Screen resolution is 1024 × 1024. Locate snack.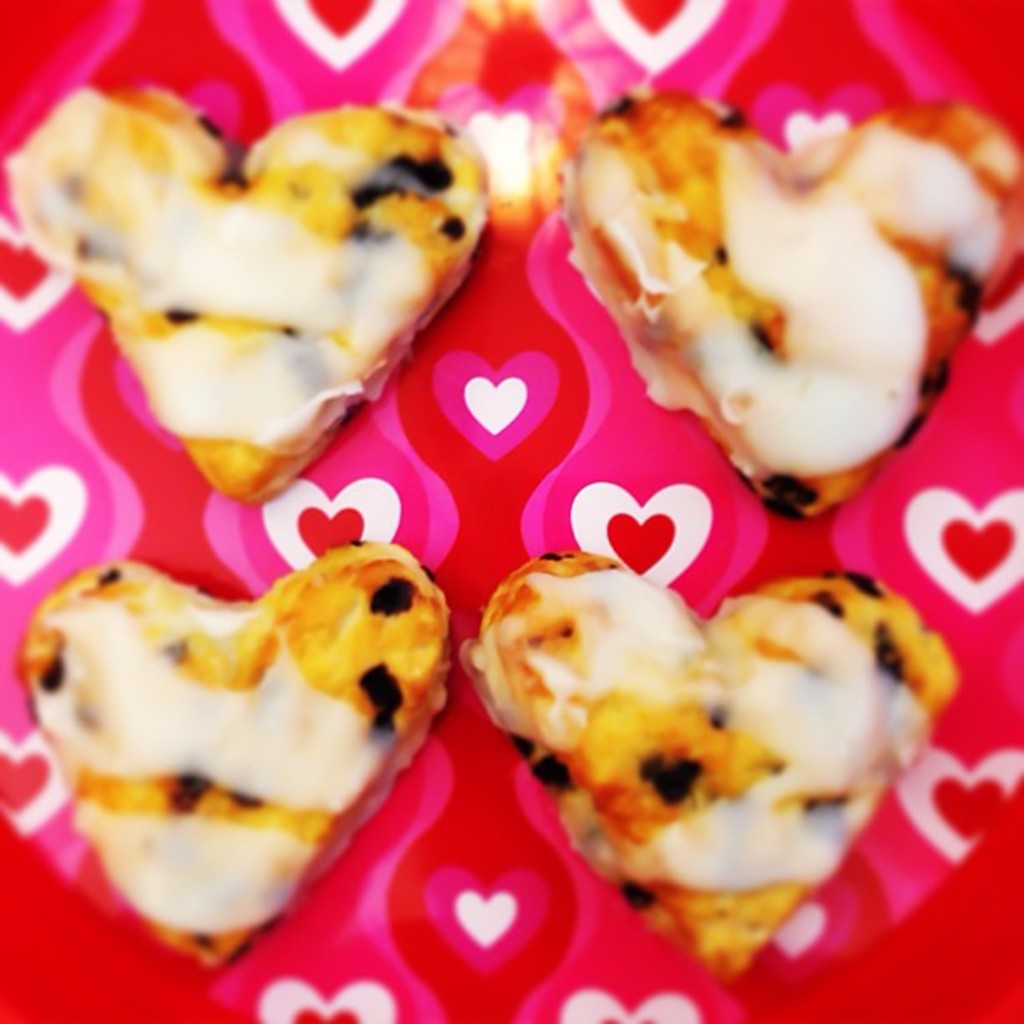
bbox(17, 535, 453, 975).
